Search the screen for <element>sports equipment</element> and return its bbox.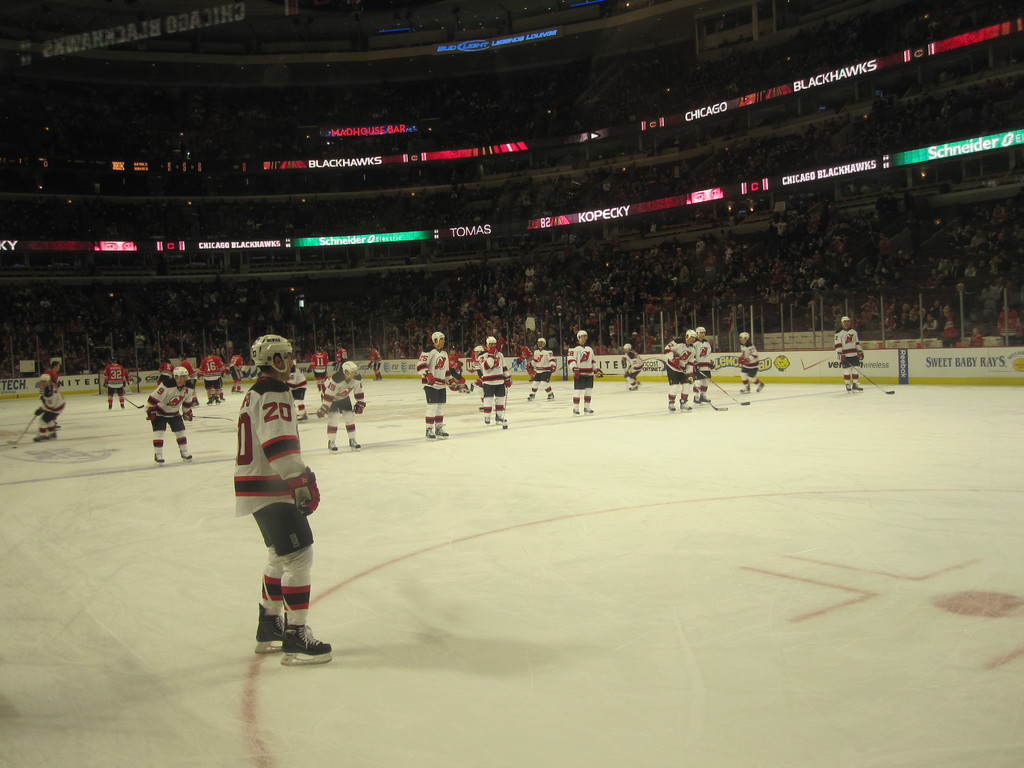
Found: pyautogui.locateOnScreen(205, 347, 213, 355).
